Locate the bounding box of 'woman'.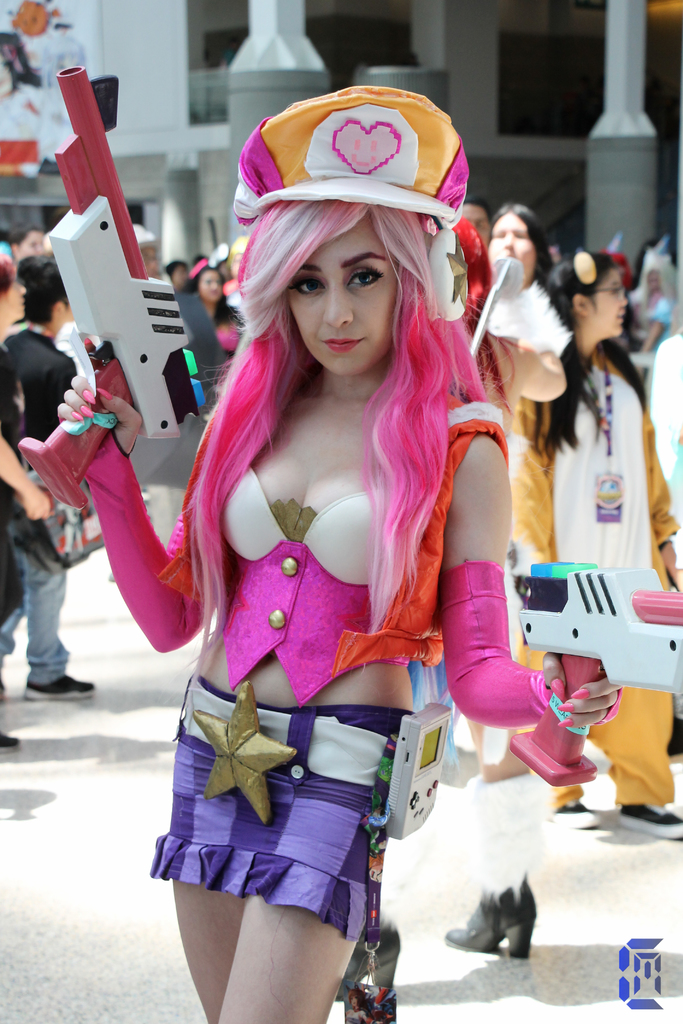
Bounding box: rect(43, 141, 595, 1023).
